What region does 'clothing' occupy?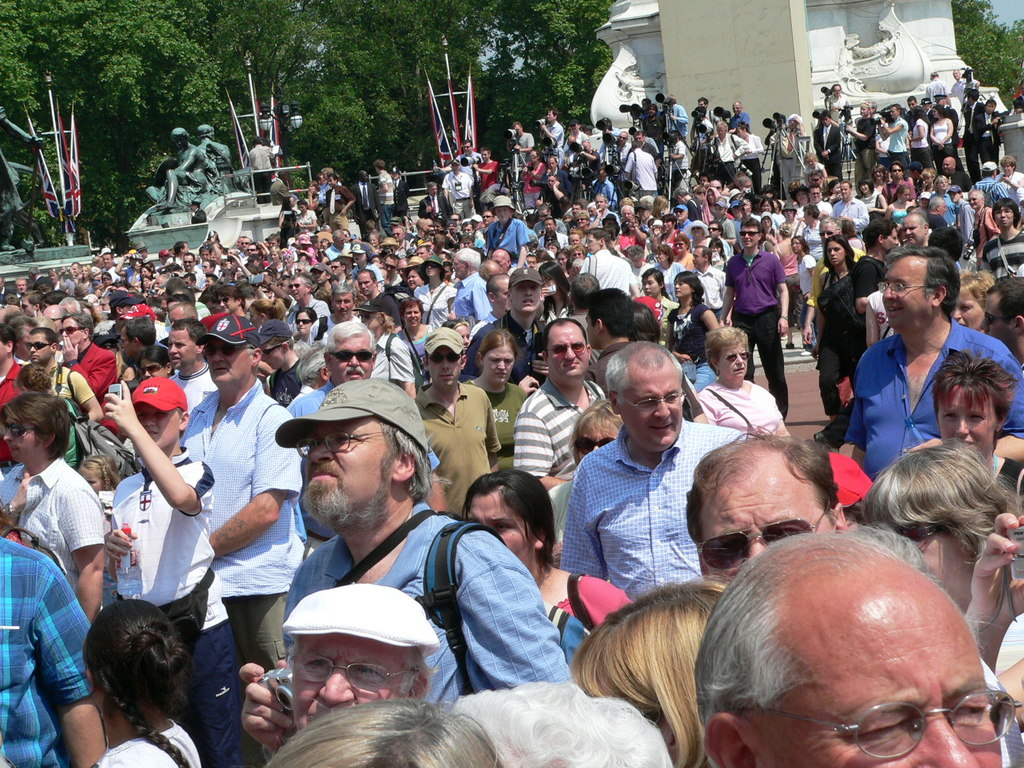
x1=662, y1=300, x2=684, y2=354.
